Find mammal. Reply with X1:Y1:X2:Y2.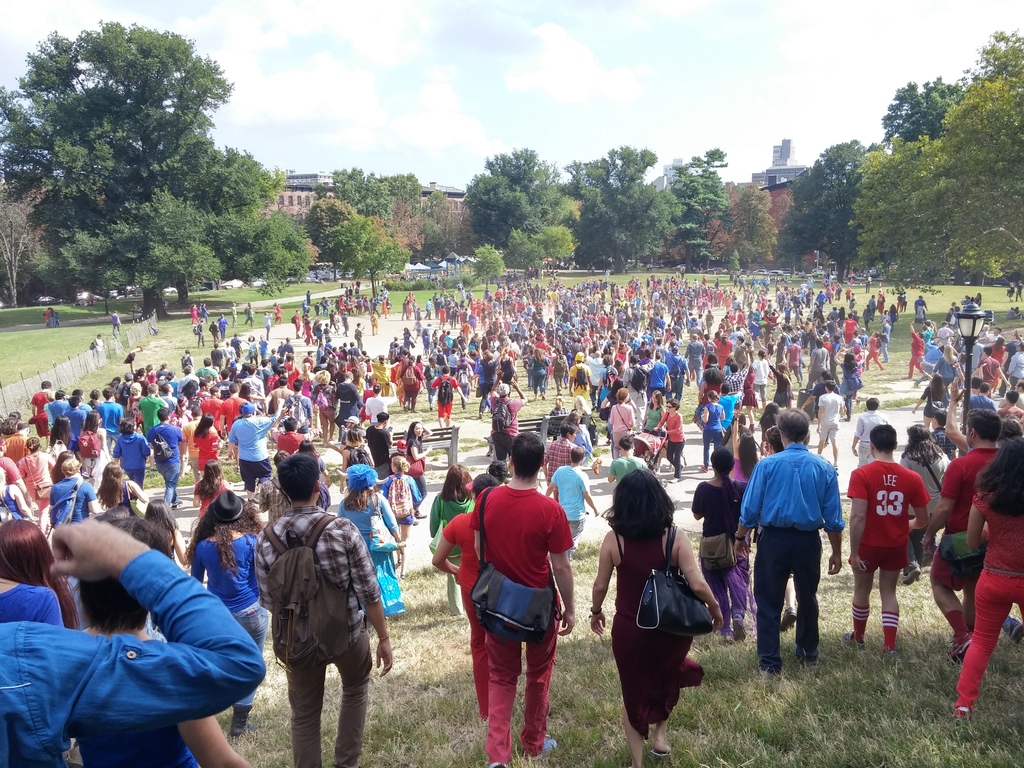
0:516:263:767.
